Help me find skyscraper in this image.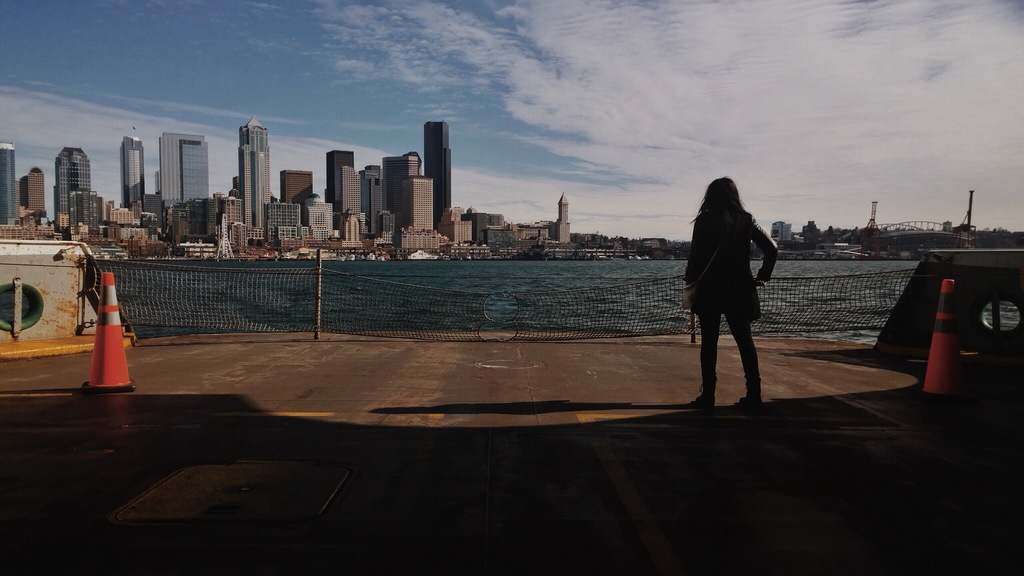
Found it: Rect(69, 191, 102, 239).
